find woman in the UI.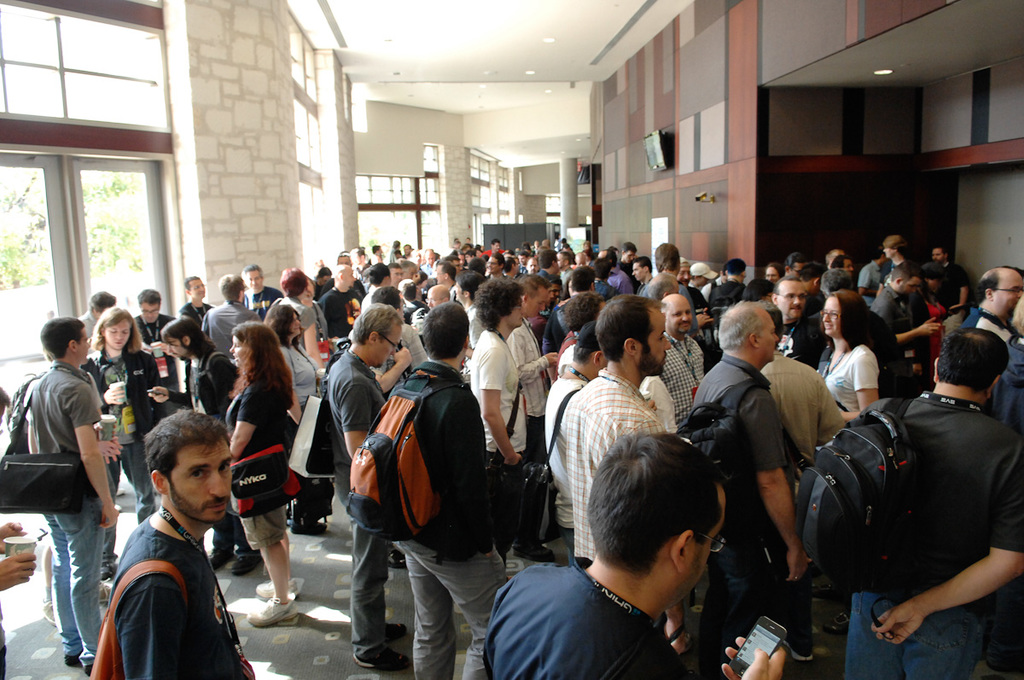
UI element at 81:305:160:575.
